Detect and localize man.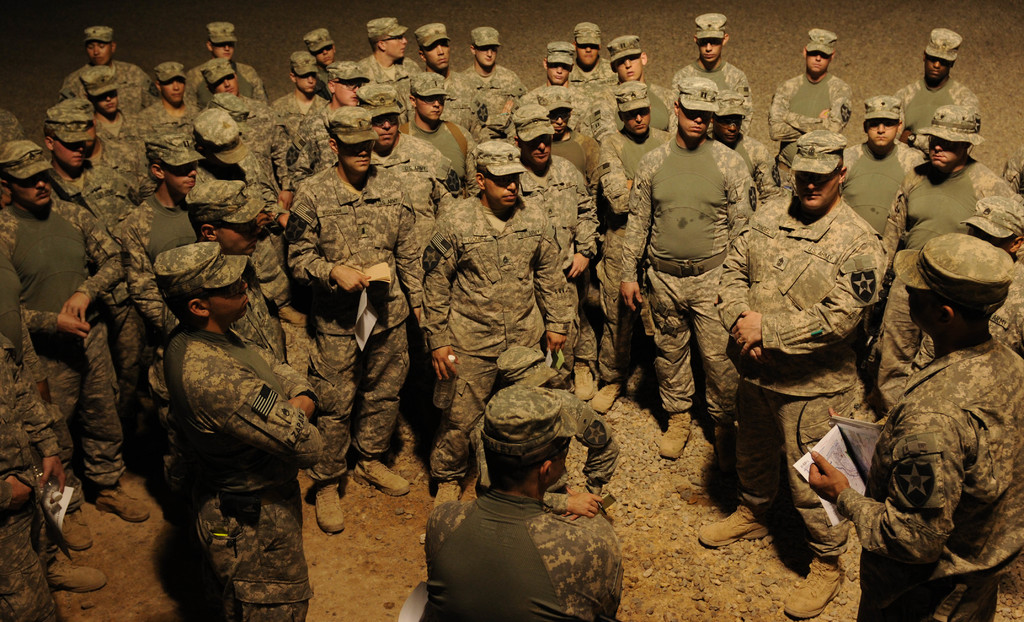
Localized at [left=415, top=138, right=574, bottom=511].
